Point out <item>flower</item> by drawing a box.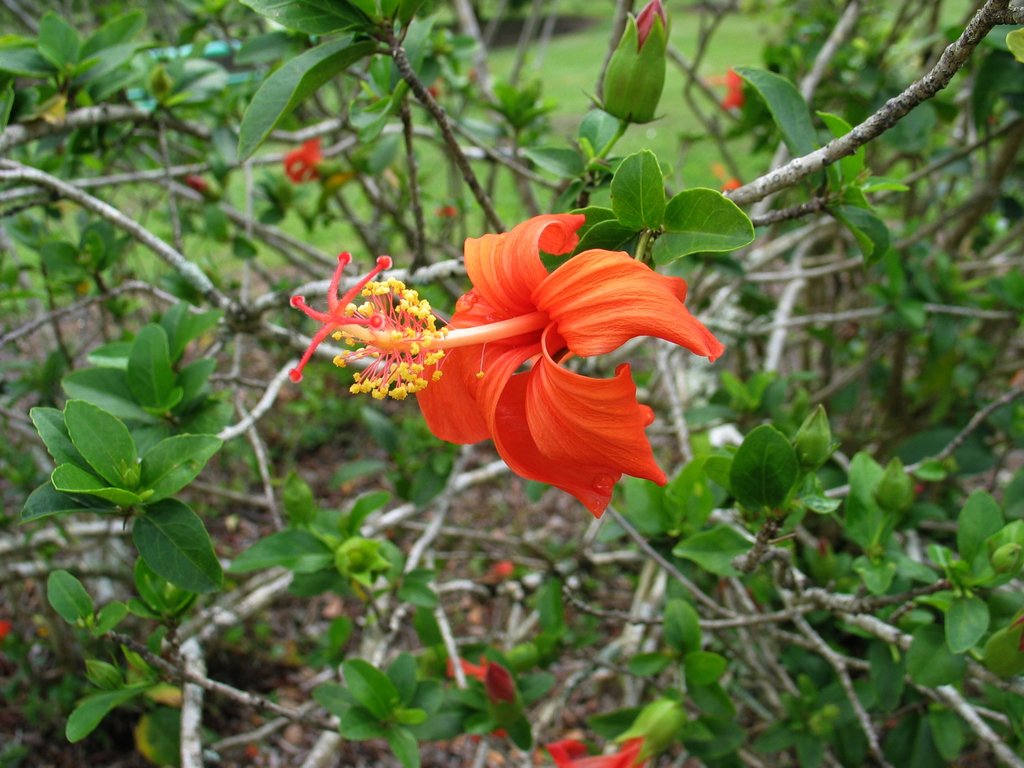
BBox(290, 196, 695, 512).
